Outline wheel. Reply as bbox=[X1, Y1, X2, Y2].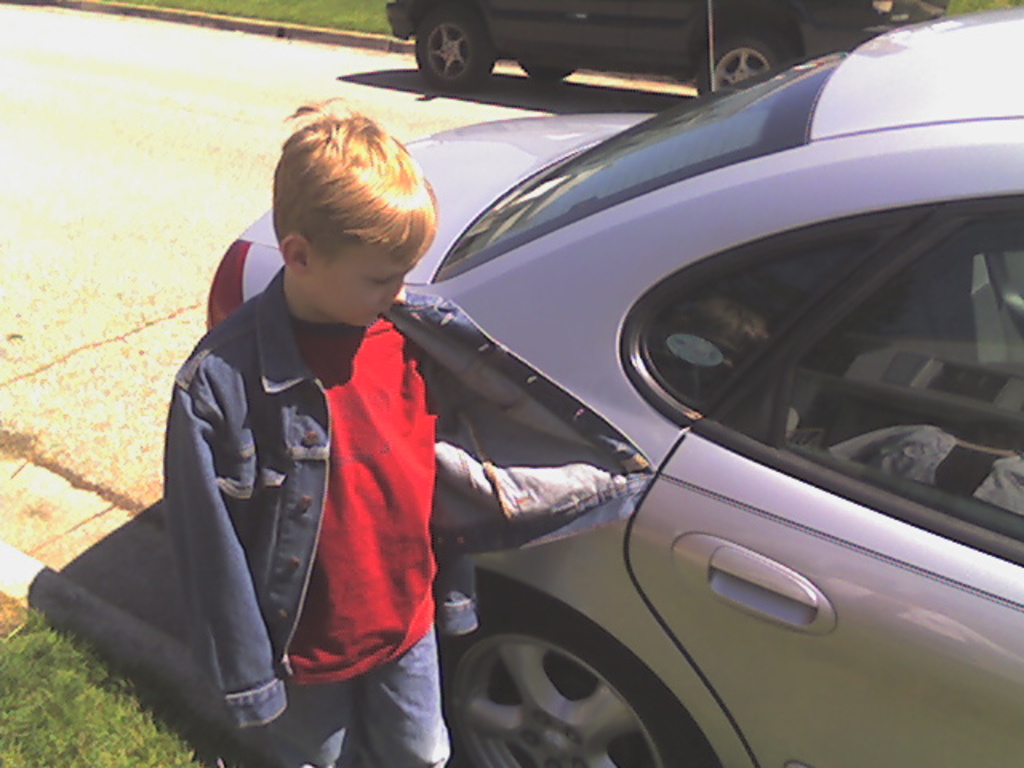
bbox=[458, 584, 659, 754].
